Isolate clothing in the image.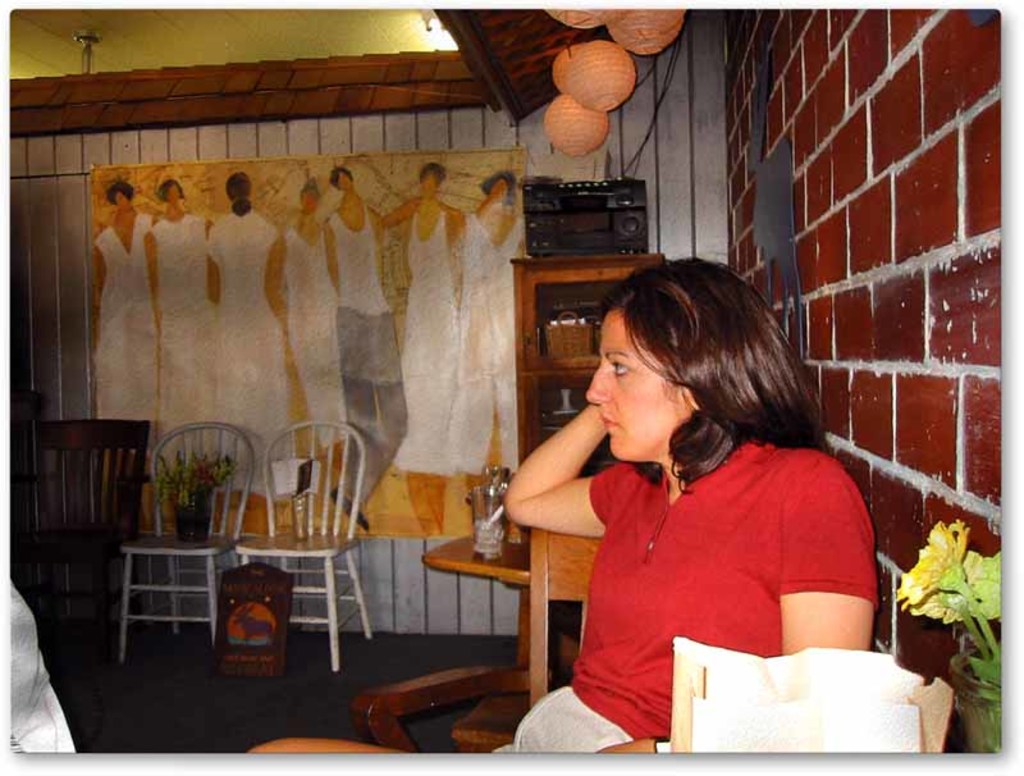
Isolated region: Rect(333, 211, 406, 508).
